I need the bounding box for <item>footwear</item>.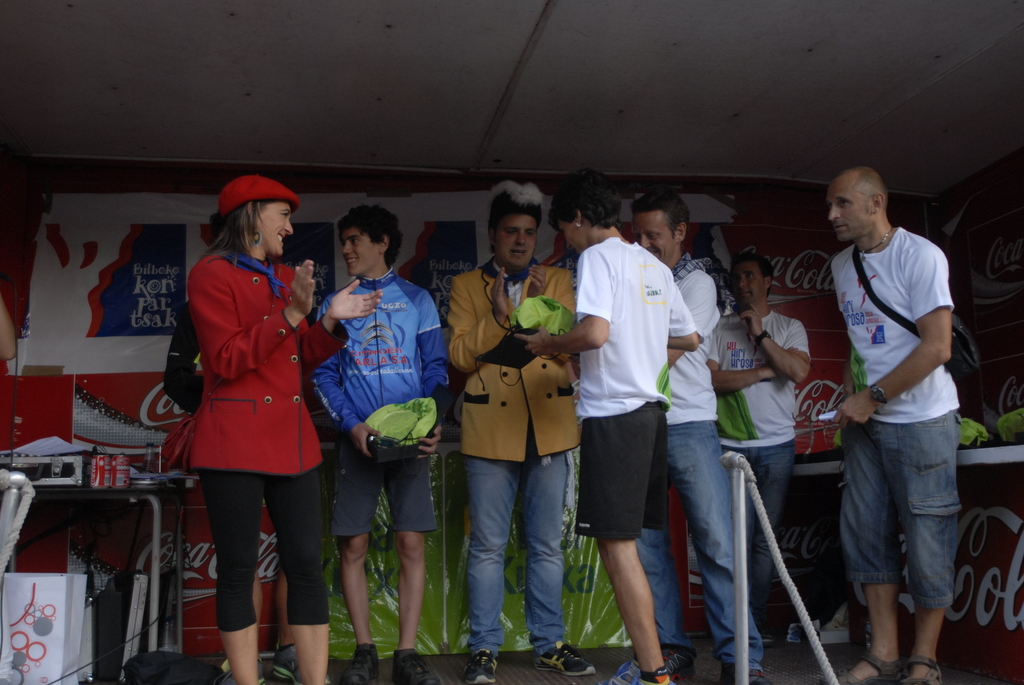
Here it is: 903, 657, 941, 684.
